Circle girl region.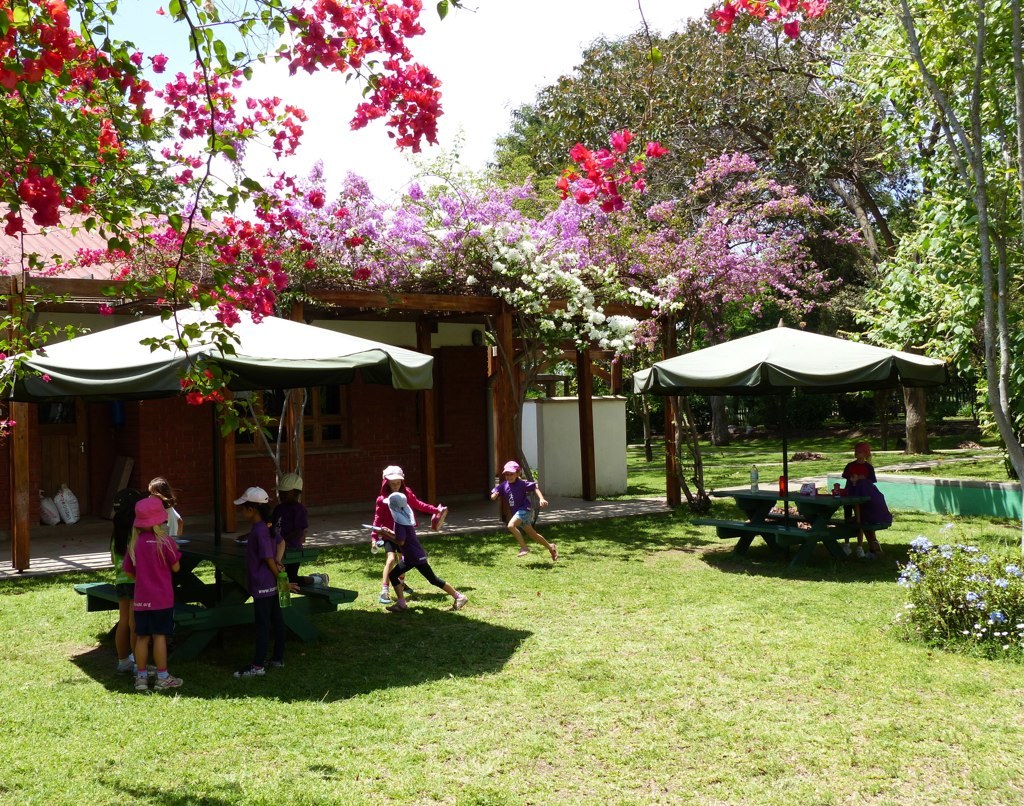
Region: <bbox>376, 490, 466, 614</bbox>.
